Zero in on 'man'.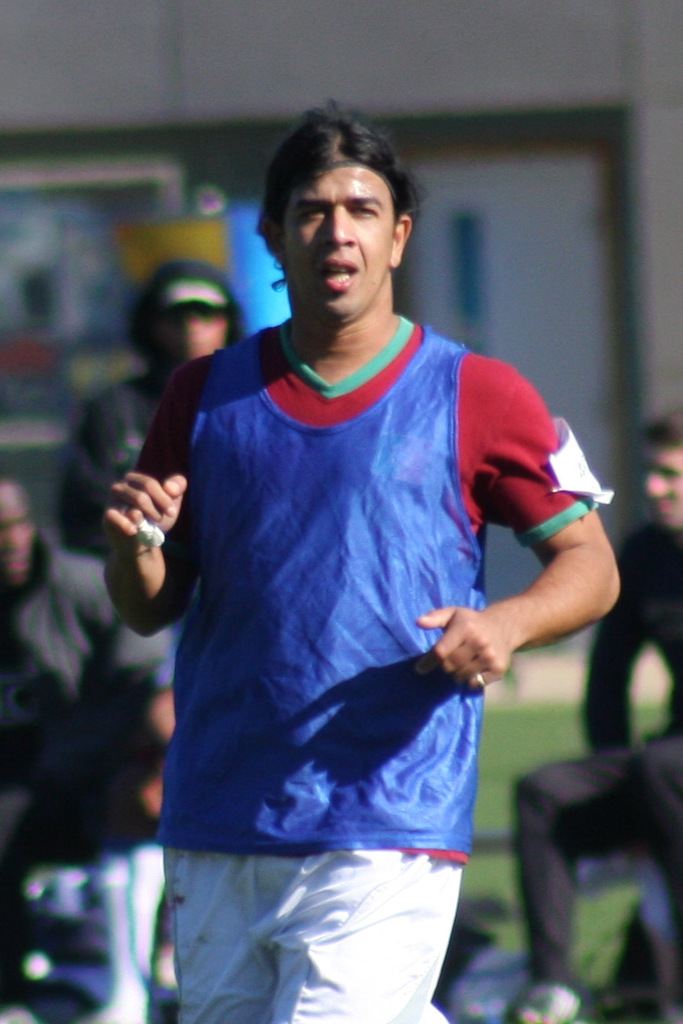
Zeroed in: <bbox>0, 474, 181, 995</bbox>.
